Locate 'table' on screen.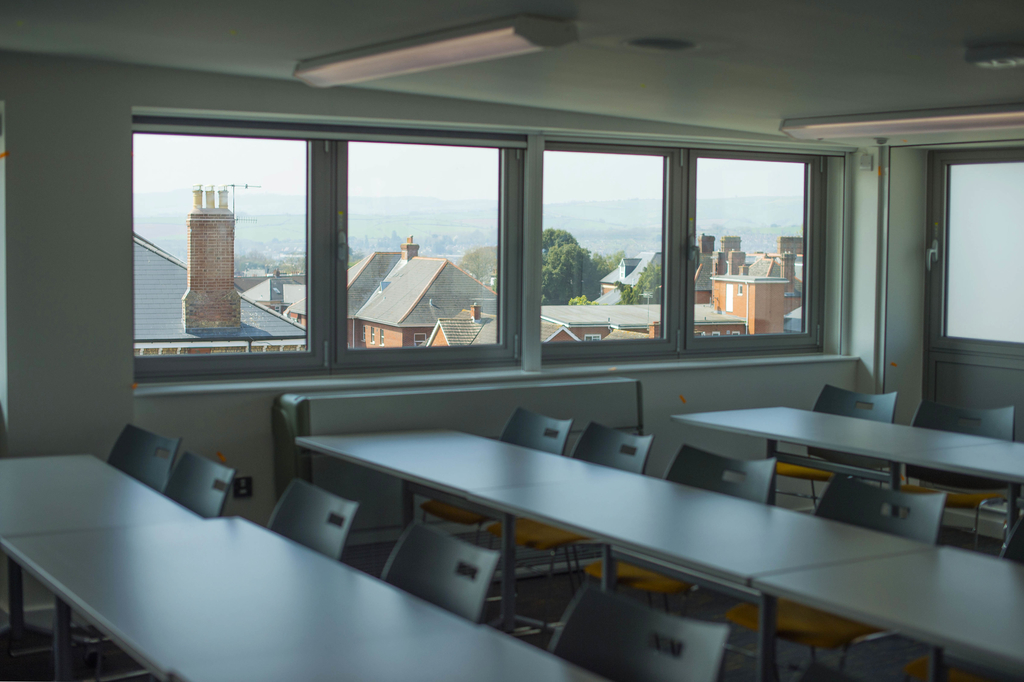
On screen at x1=279, y1=423, x2=954, y2=656.
